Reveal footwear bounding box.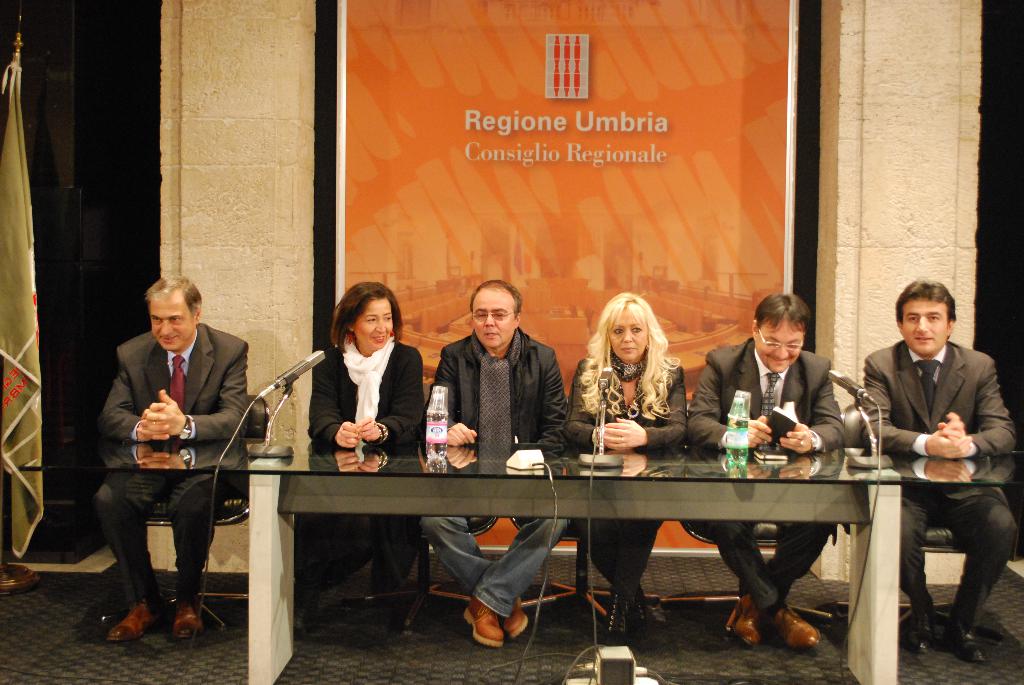
Revealed: <bbox>724, 594, 764, 651</bbox>.
